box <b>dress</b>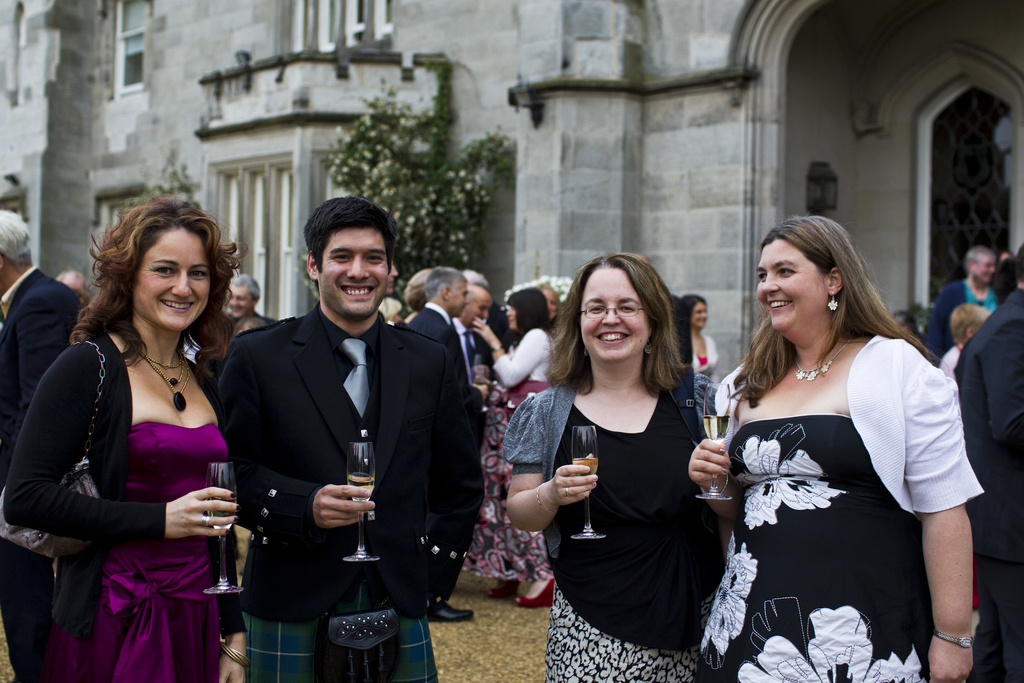
{"x1": 691, "y1": 416, "x2": 929, "y2": 682}
